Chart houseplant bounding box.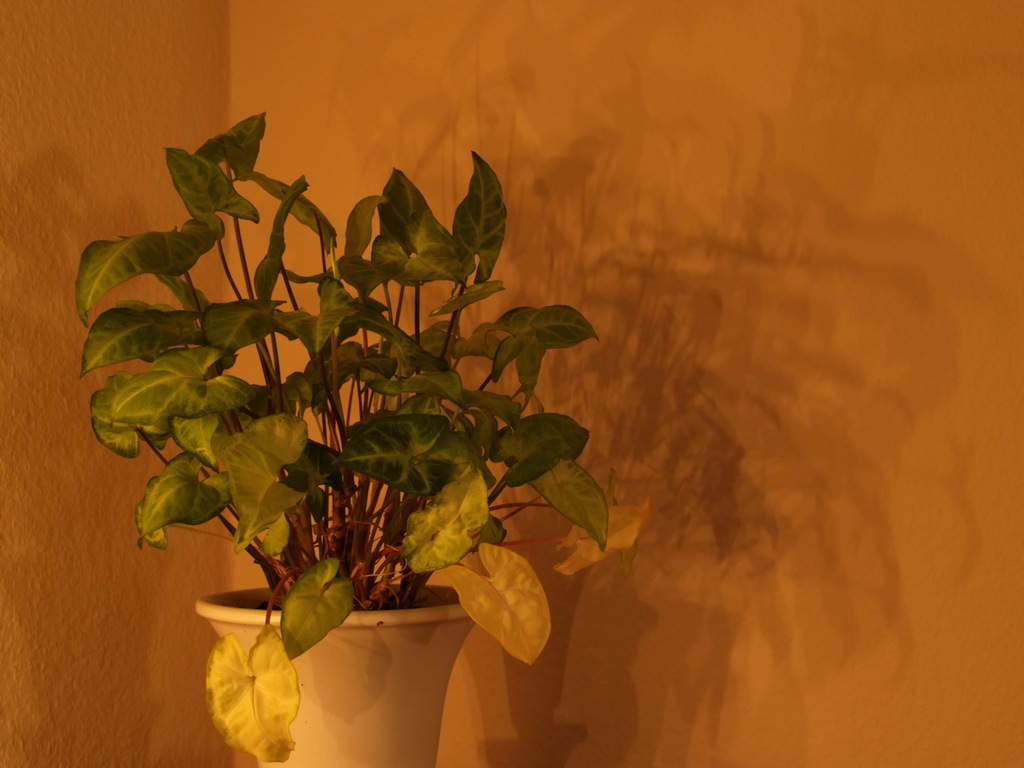
Charted: locate(50, 103, 617, 767).
